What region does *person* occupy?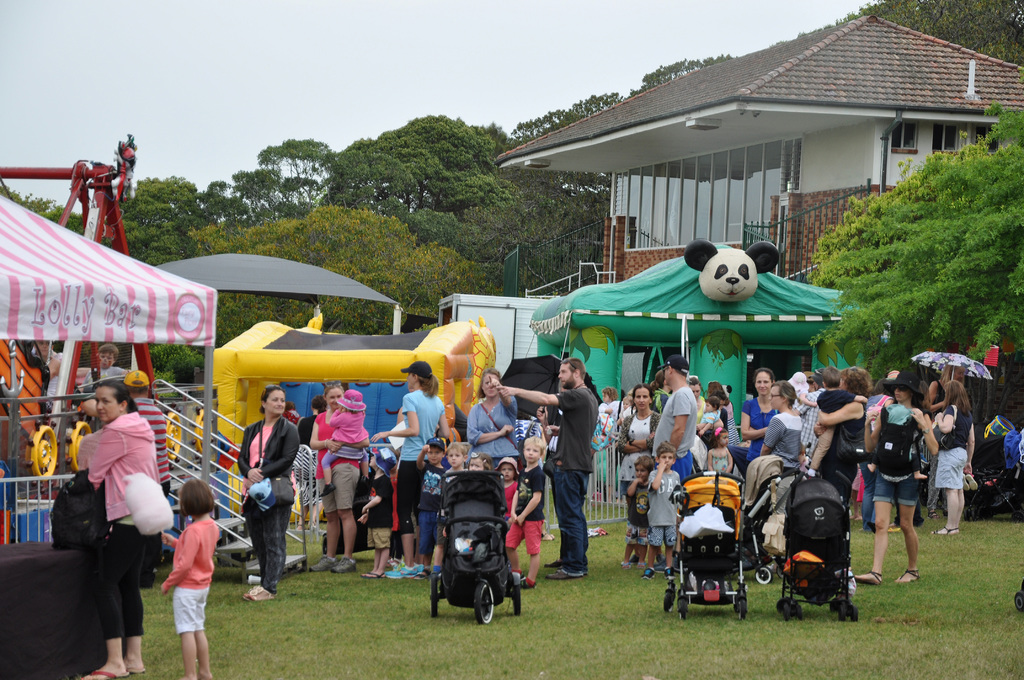
x1=622, y1=382, x2=660, y2=558.
